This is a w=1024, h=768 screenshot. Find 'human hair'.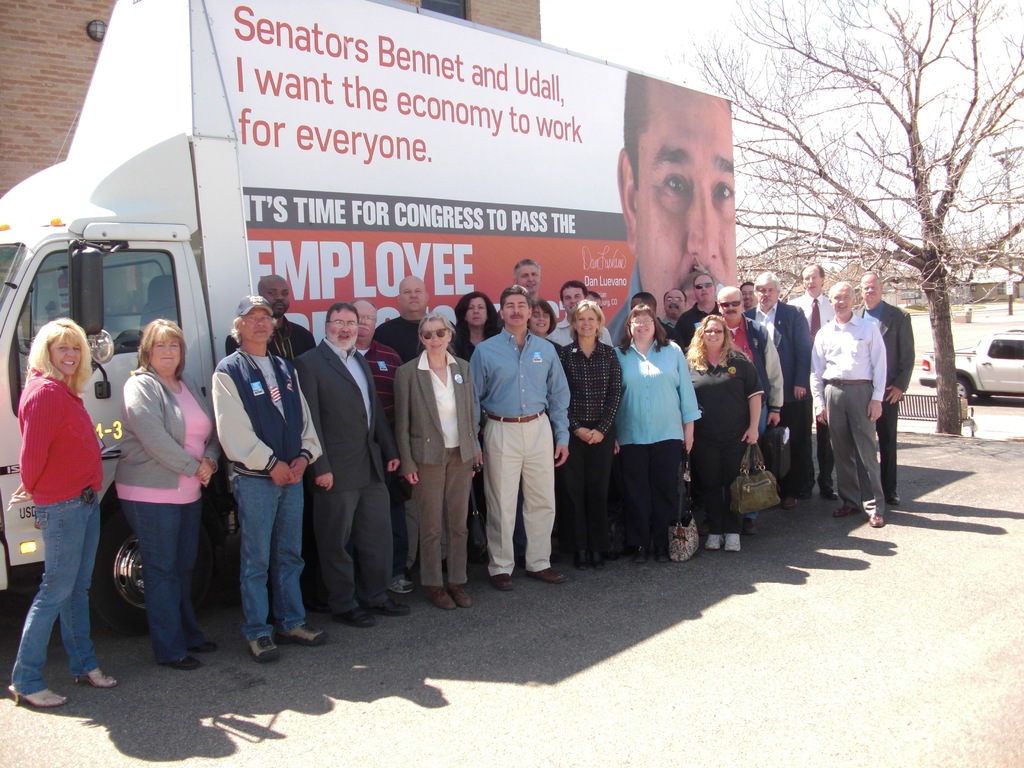
Bounding box: 133/315/185/381.
